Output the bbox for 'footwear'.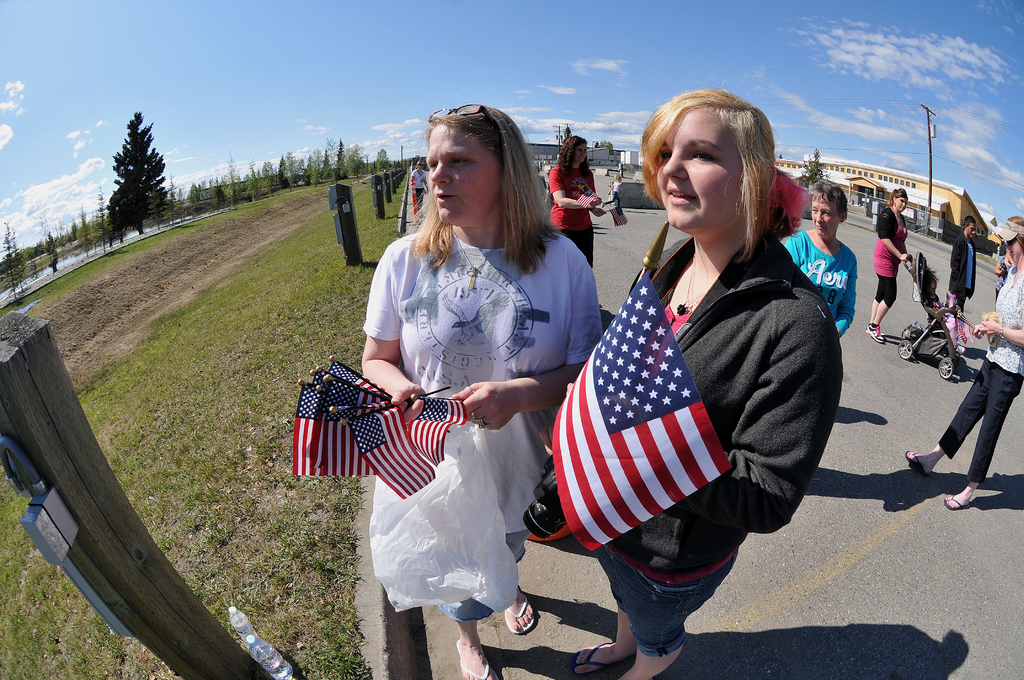
locate(501, 595, 536, 633).
